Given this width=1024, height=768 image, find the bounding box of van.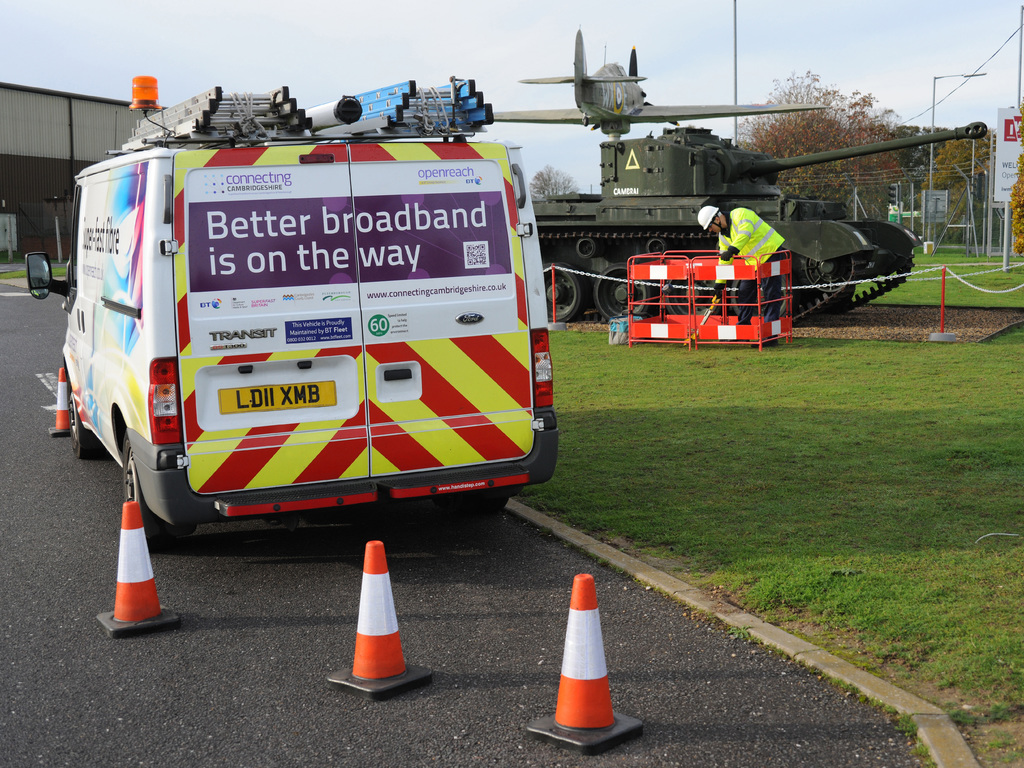
25, 71, 562, 550.
